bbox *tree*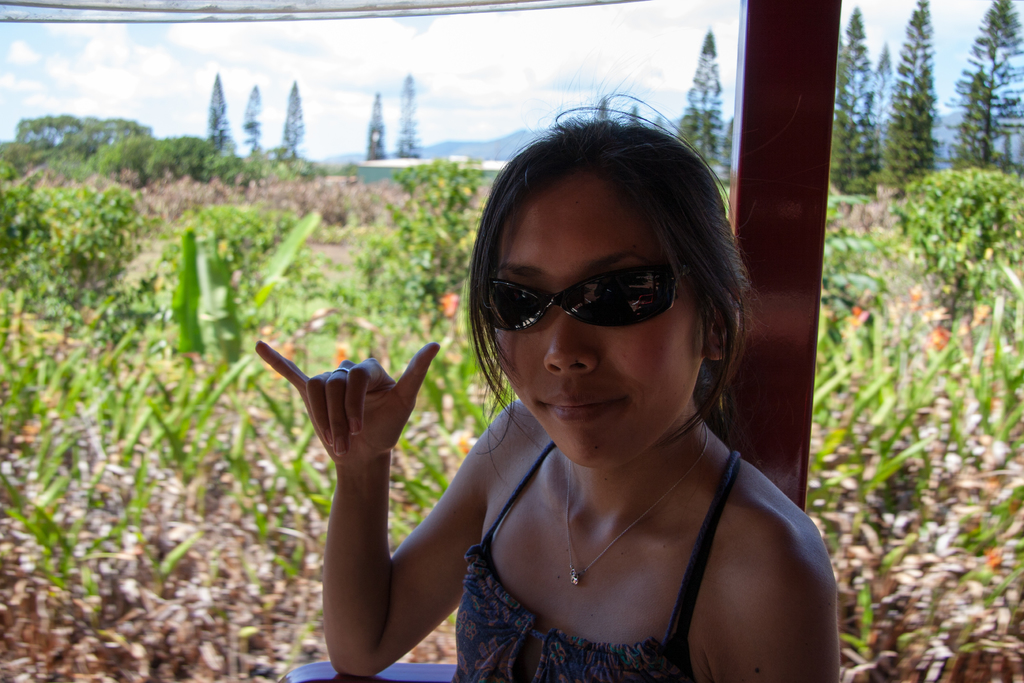
<bbox>829, 3, 897, 200</bbox>
